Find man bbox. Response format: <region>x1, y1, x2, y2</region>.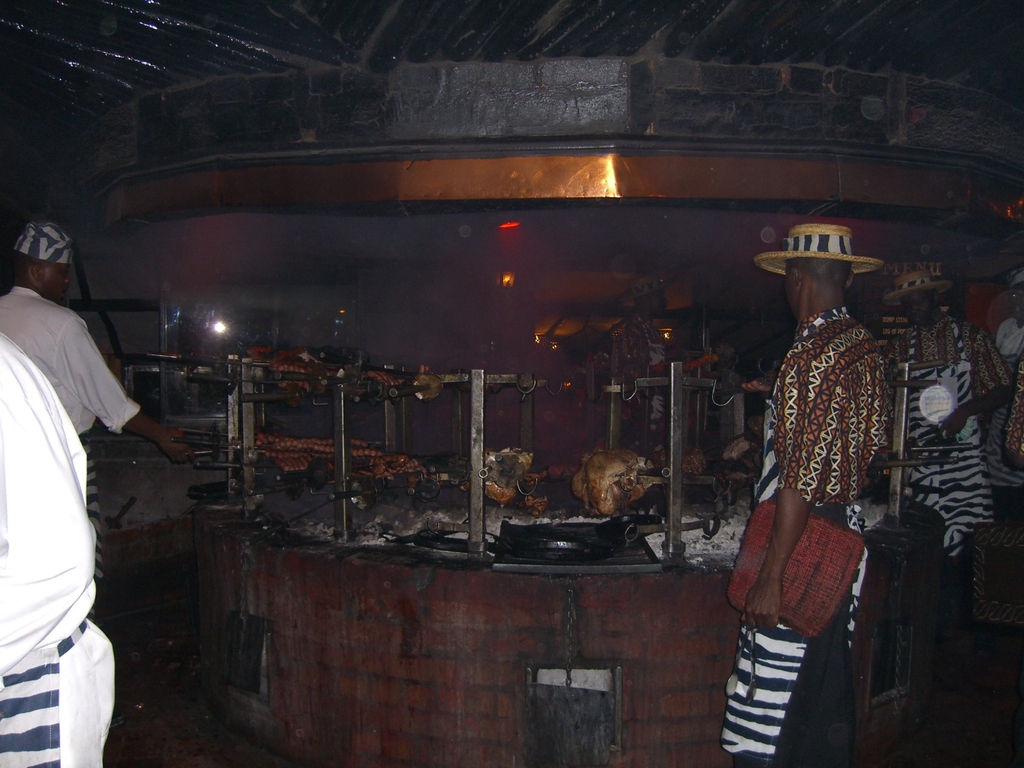
<region>728, 223, 898, 767</region>.
